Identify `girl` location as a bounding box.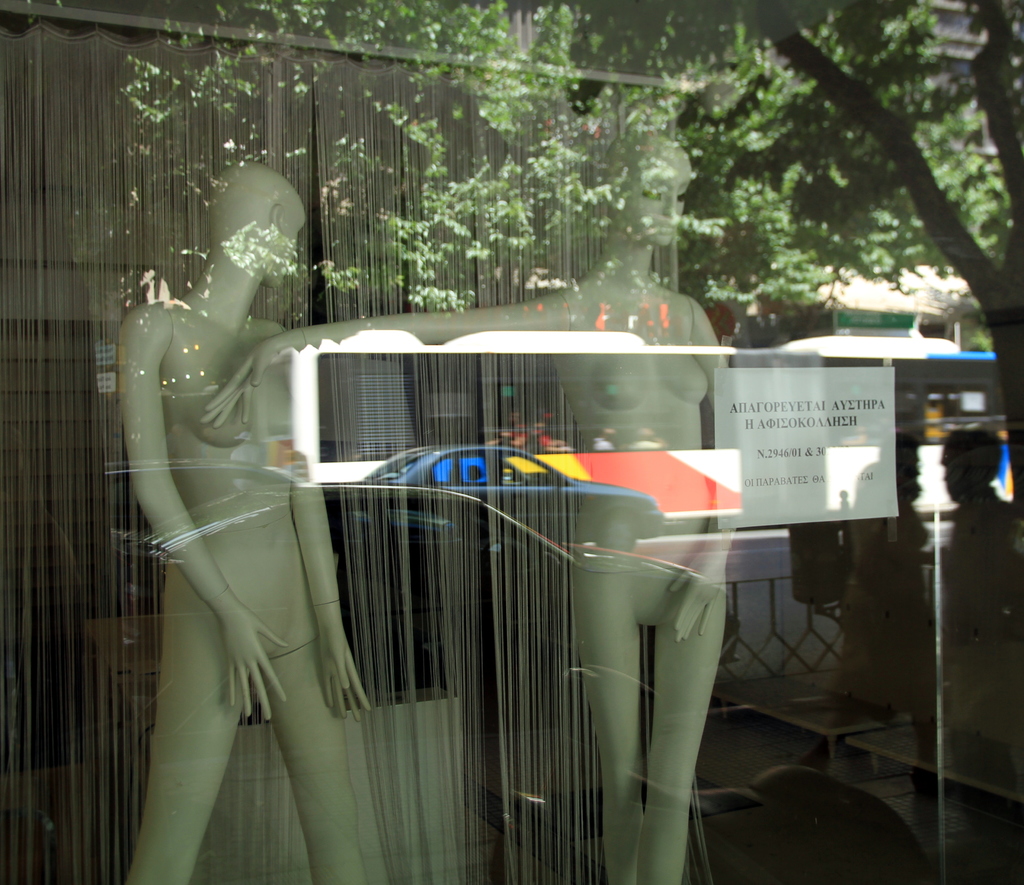
bbox=[120, 160, 373, 884].
